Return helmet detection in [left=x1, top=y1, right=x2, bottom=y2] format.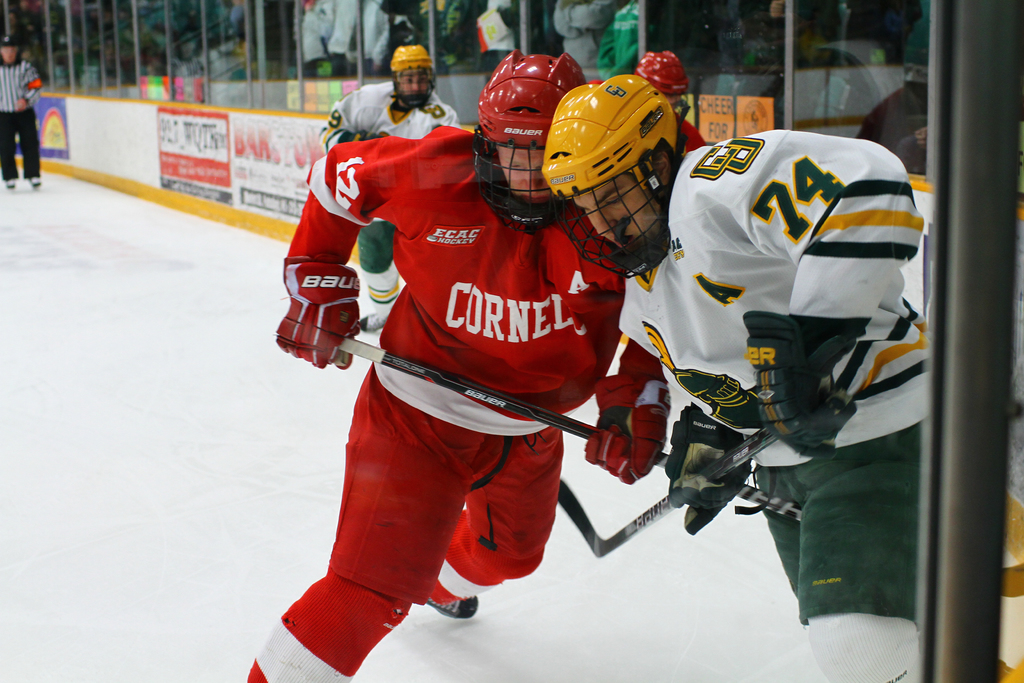
[left=634, top=49, right=691, bottom=92].
